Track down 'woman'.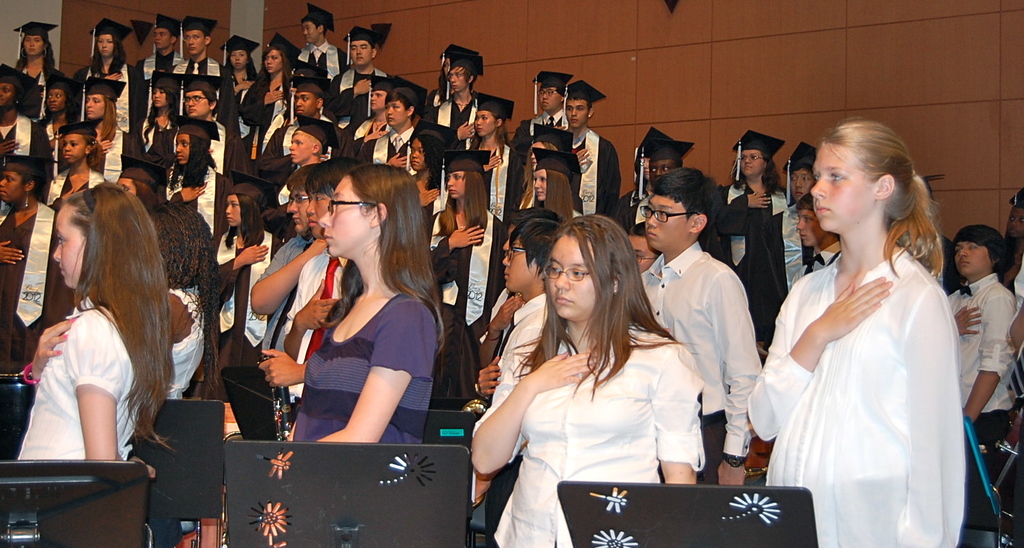
Tracked to x1=37 y1=84 x2=74 y2=177.
